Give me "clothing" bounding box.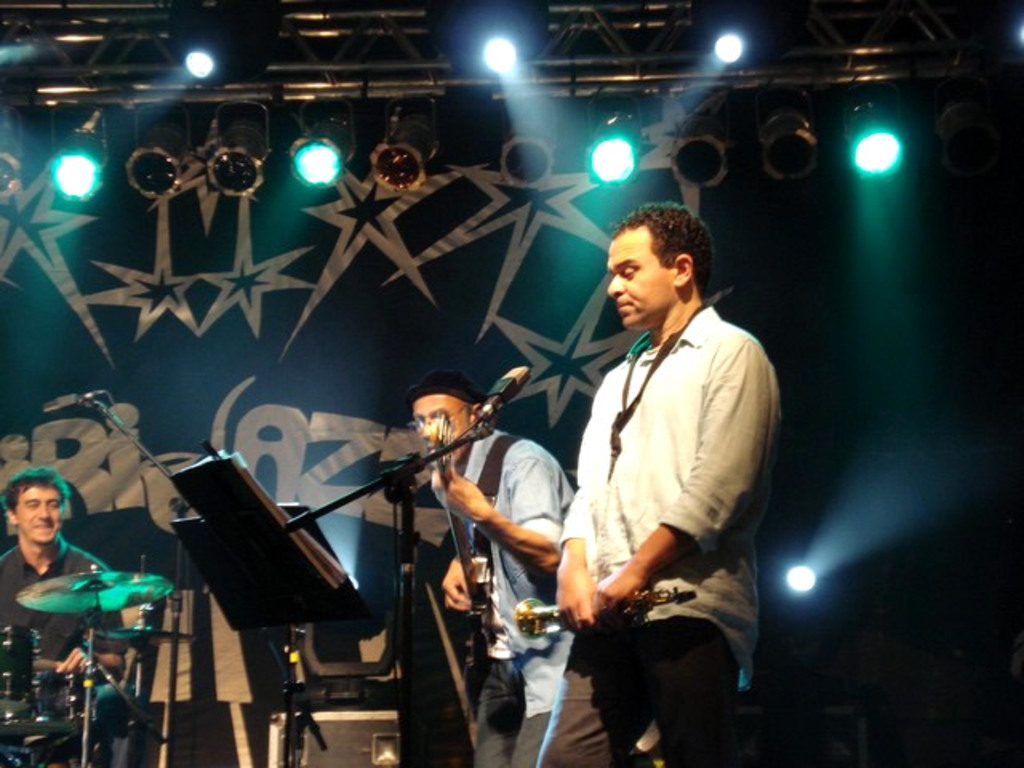
<box>442,427,586,766</box>.
